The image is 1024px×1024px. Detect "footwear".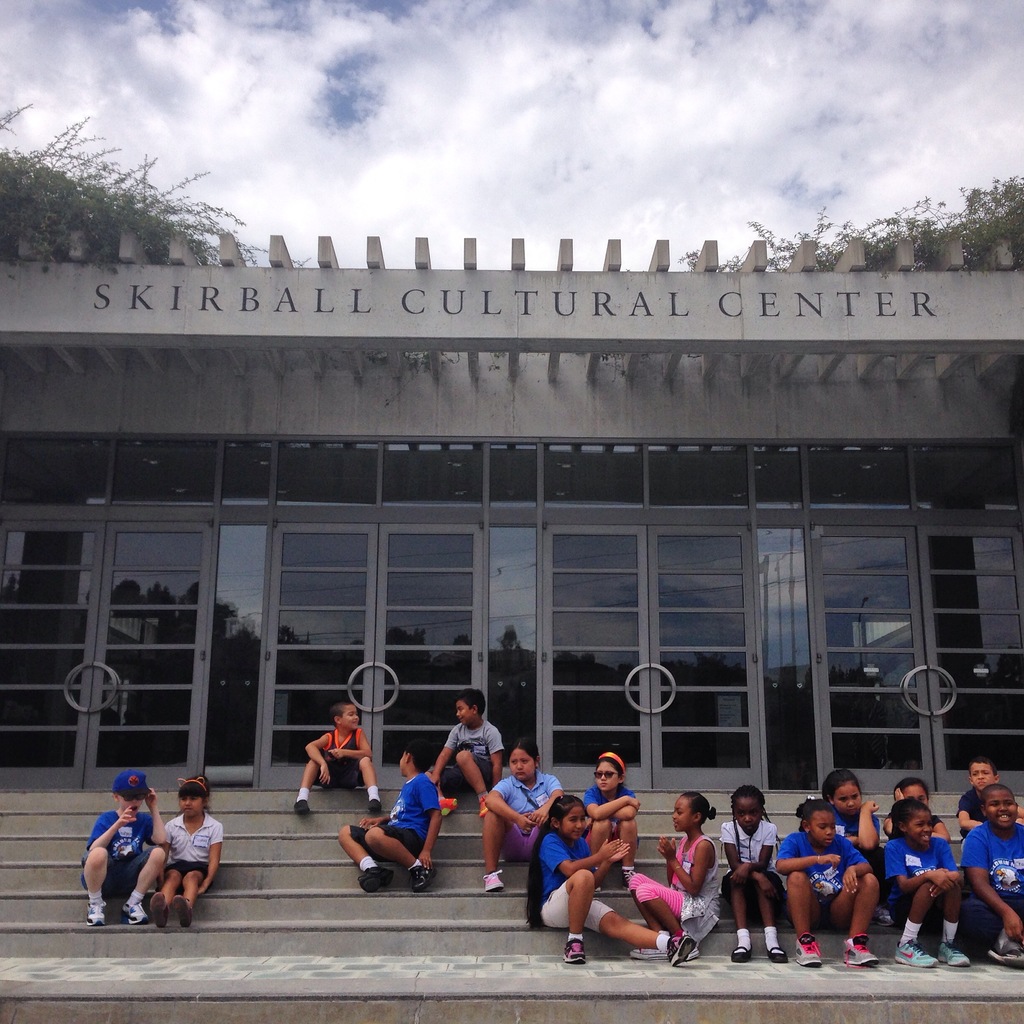
Detection: x1=938 y1=938 x2=970 y2=966.
